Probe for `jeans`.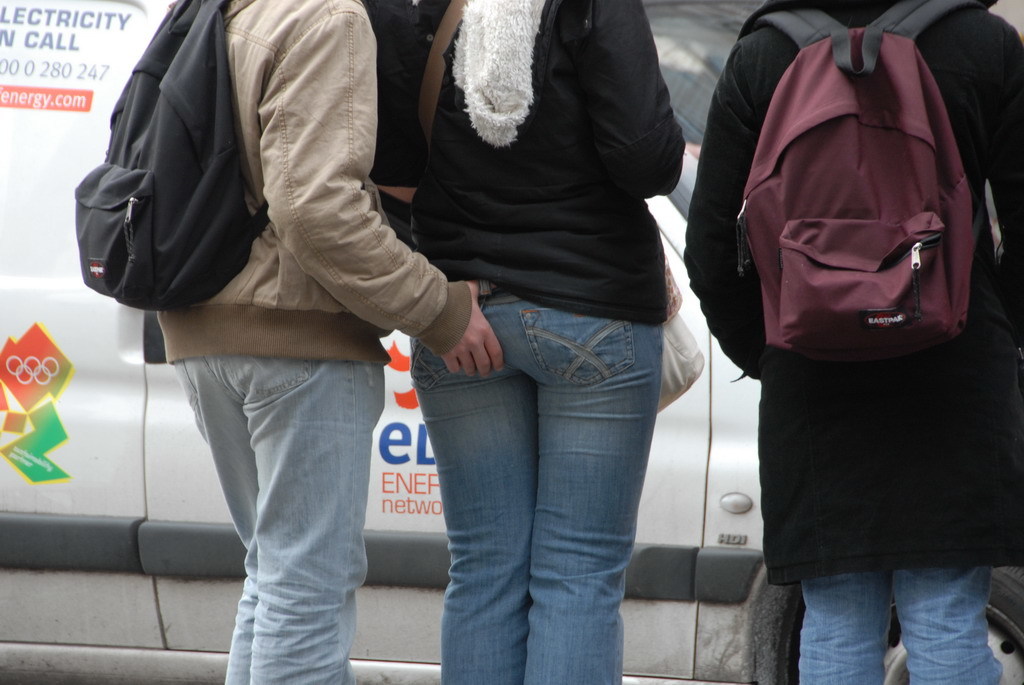
Probe result: locate(403, 288, 678, 684).
